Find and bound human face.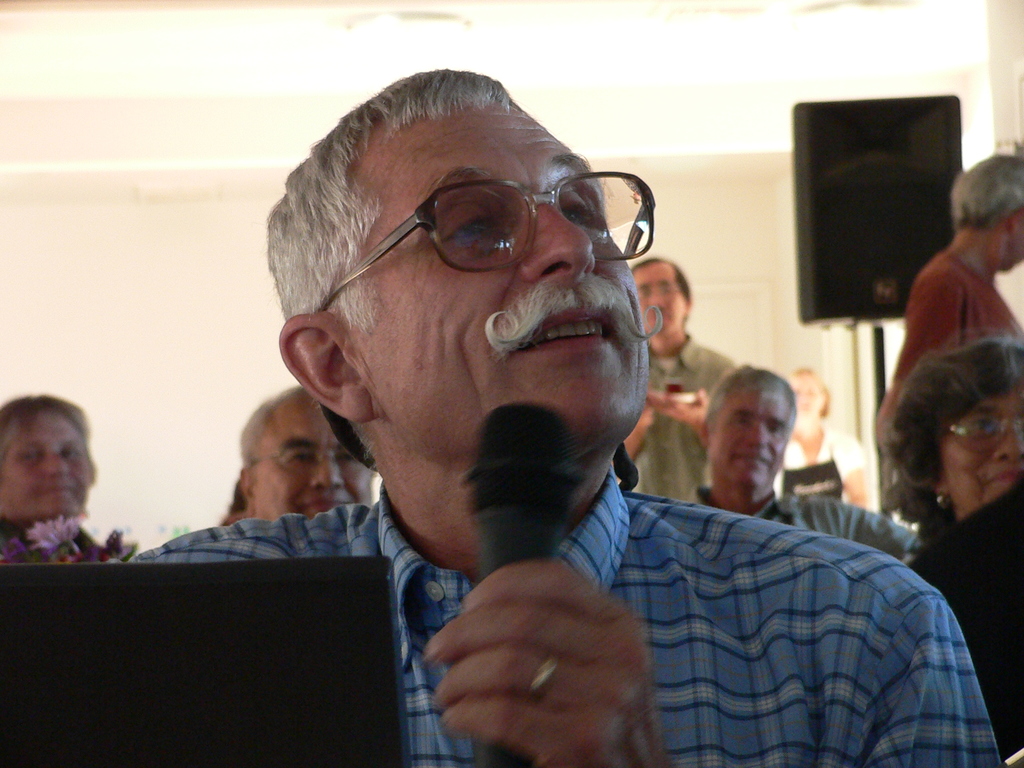
Bound: <region>634, 260, 689, 333</region>.
